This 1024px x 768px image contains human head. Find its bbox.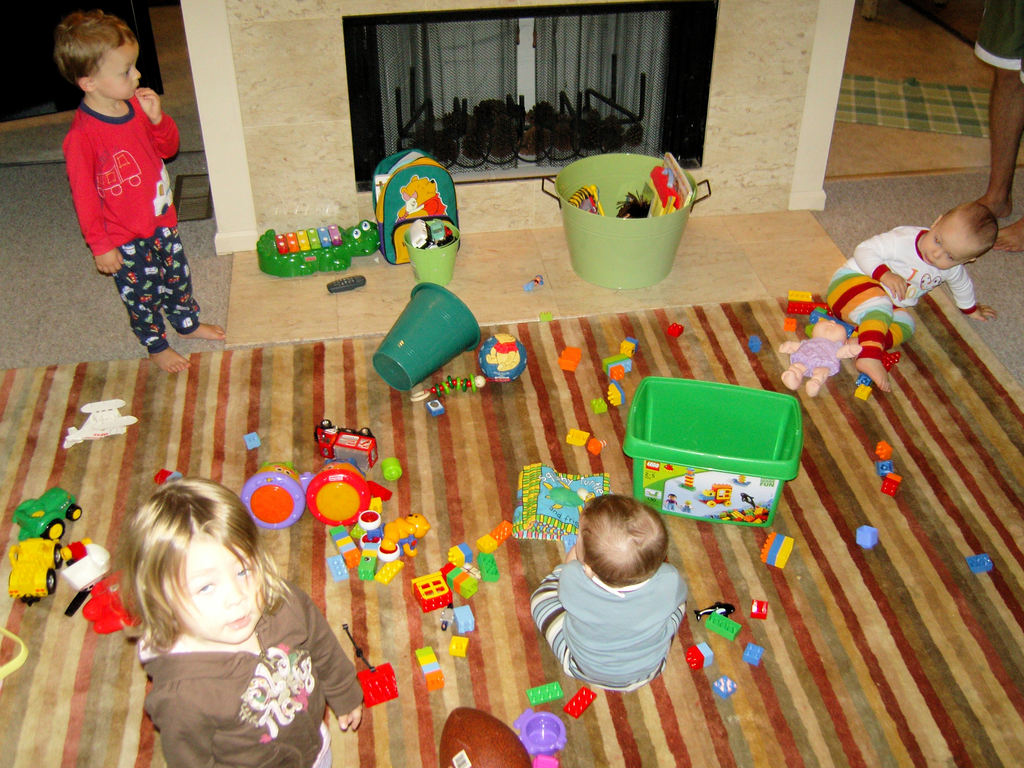
box=[575, 492, 665, 585].
